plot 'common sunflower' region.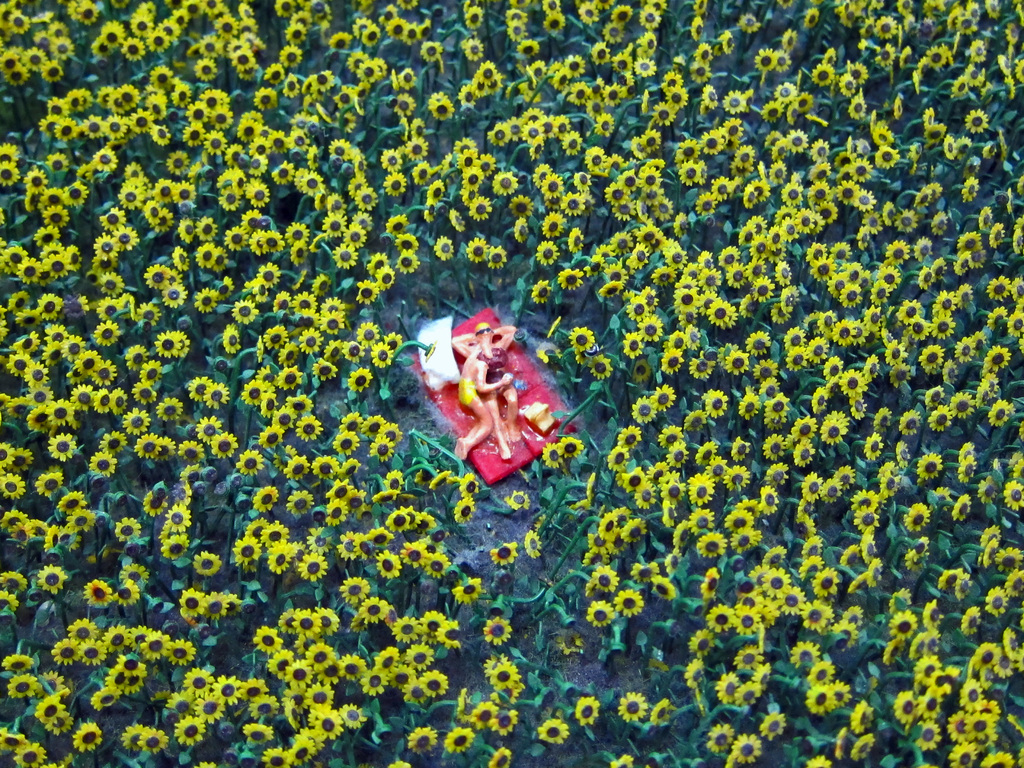
Plotted at bbox=(481, 613, 511, 644).
